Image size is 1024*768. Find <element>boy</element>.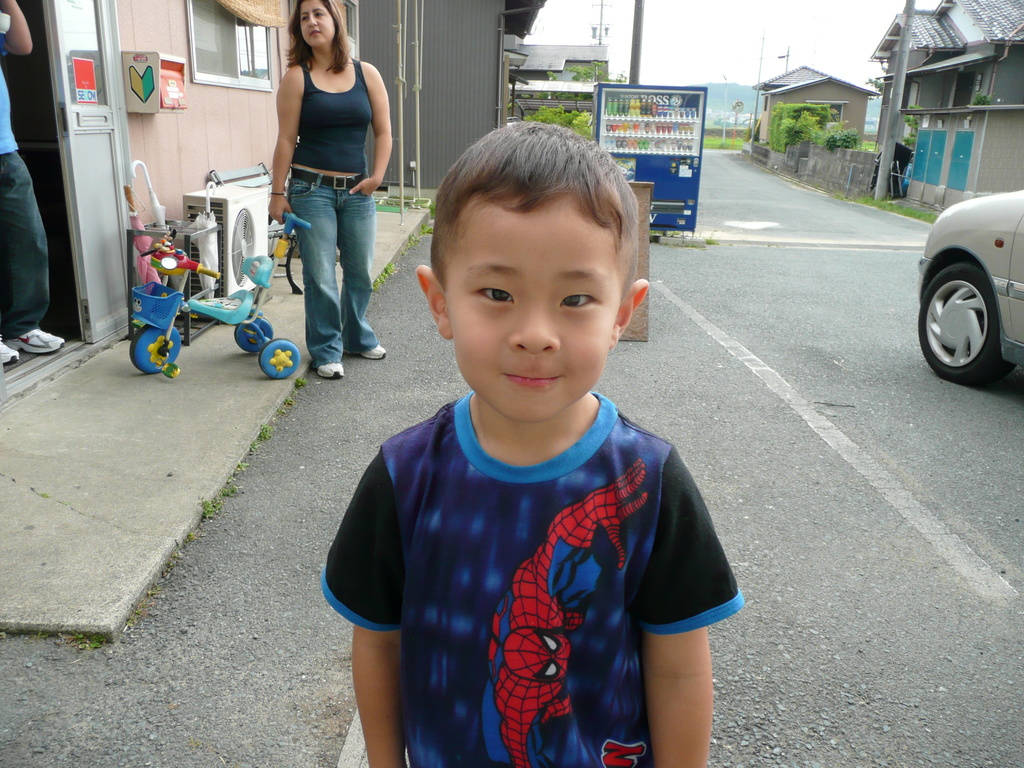
{"left": 307, "top": 127, "right": 740, "bottom": 767}.
